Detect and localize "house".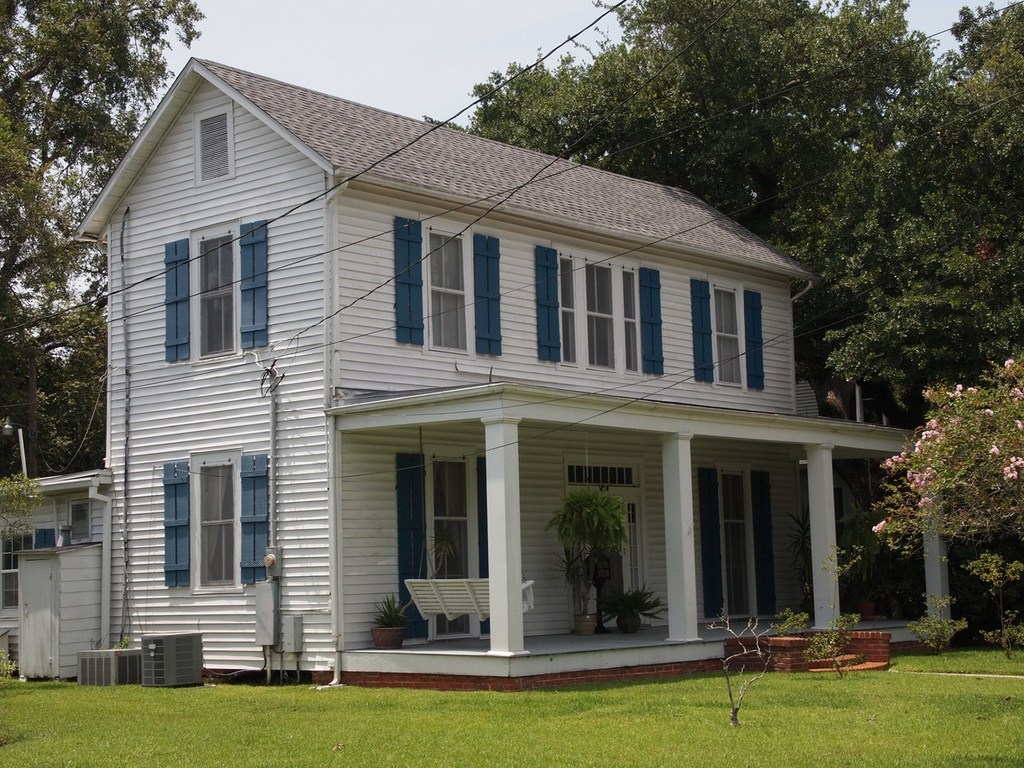
Localized at bbox=(80, 57, 903, 699).
